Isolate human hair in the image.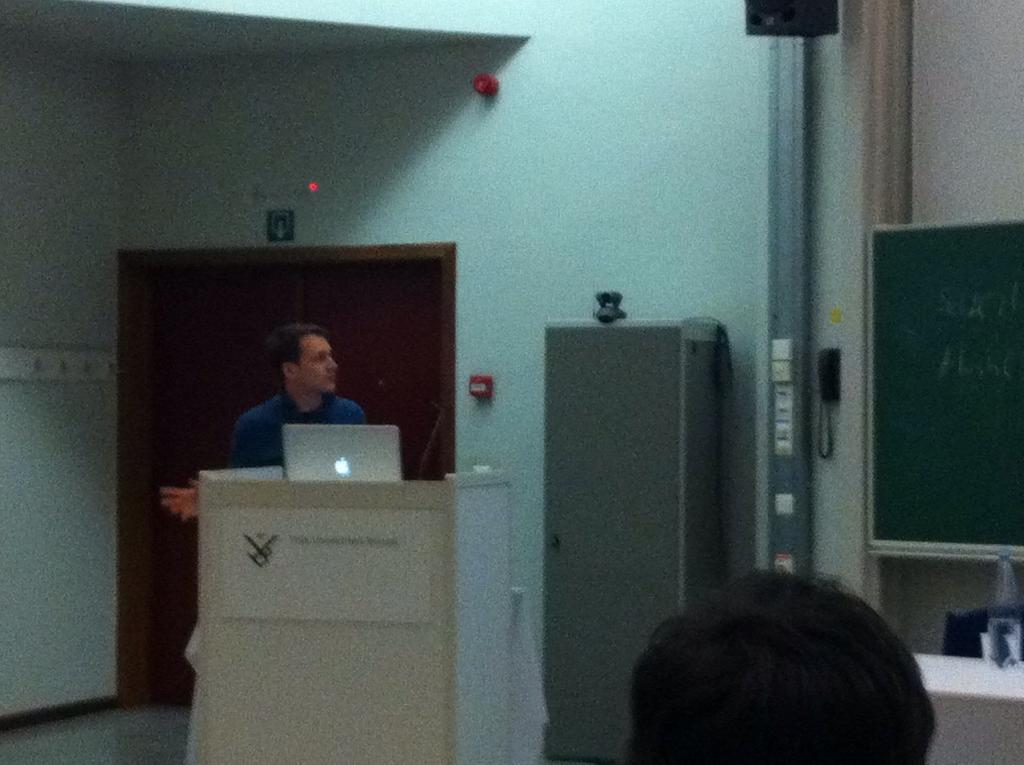
Isolated region: left=268, top=322, right=322, bottom=374.
